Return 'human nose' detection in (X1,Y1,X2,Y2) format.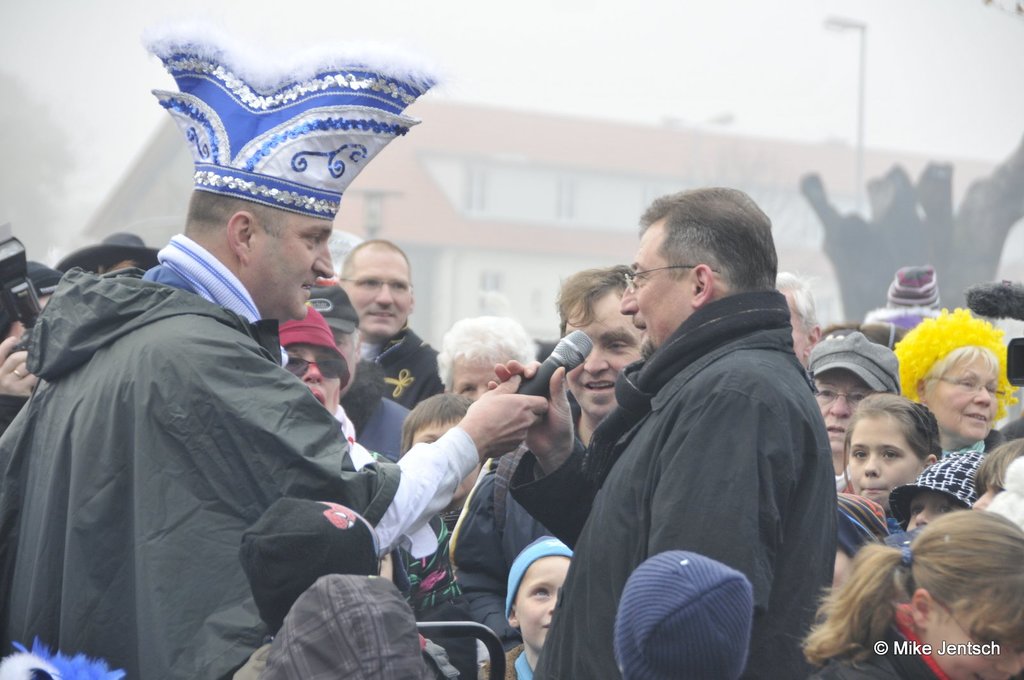
(584,348,605,374).
